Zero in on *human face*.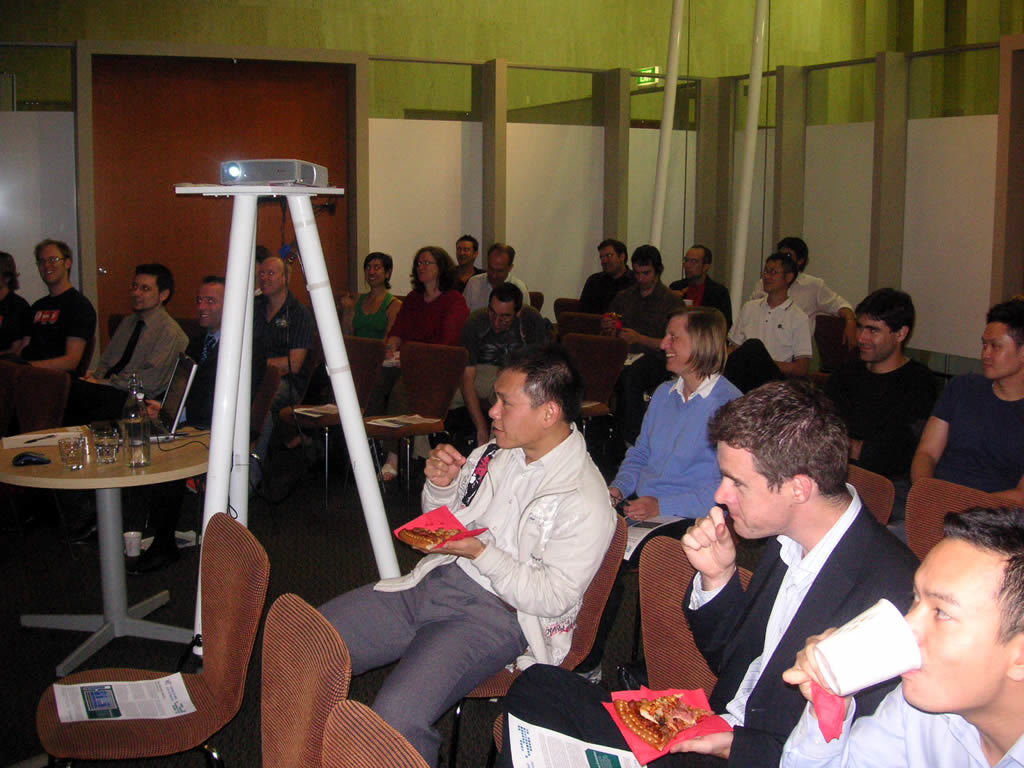
Zeroed in: x1=363 y1=258 x2=385 y2=287.
